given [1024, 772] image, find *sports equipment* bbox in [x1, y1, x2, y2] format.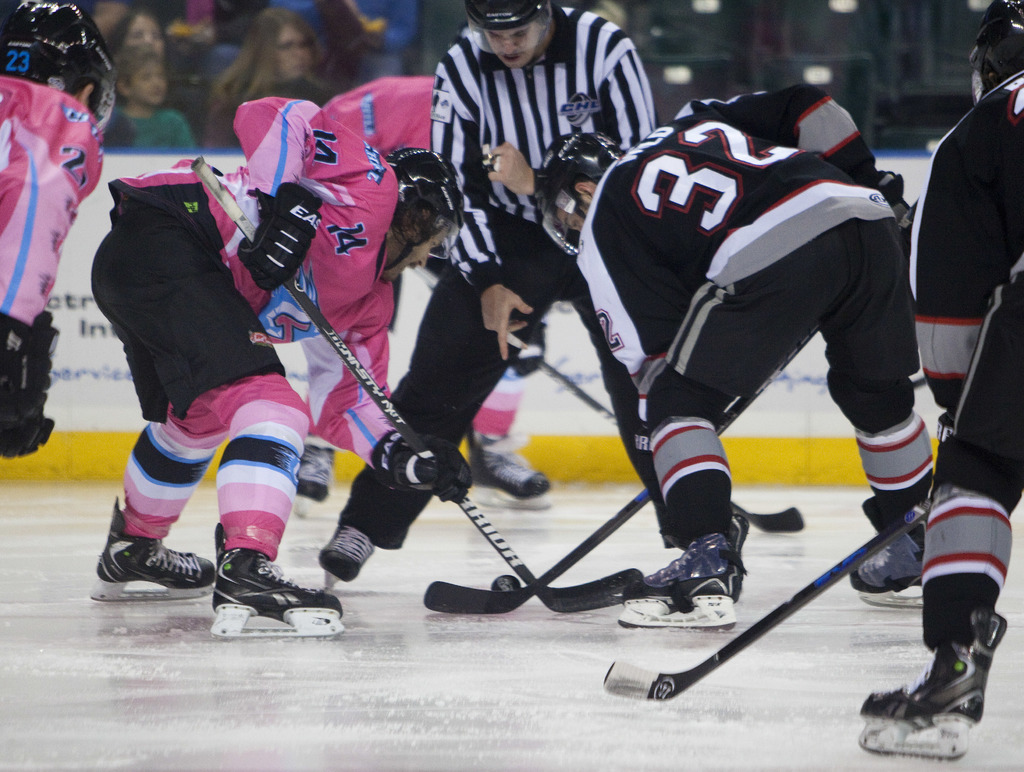
[619, 522, 744, 629].
